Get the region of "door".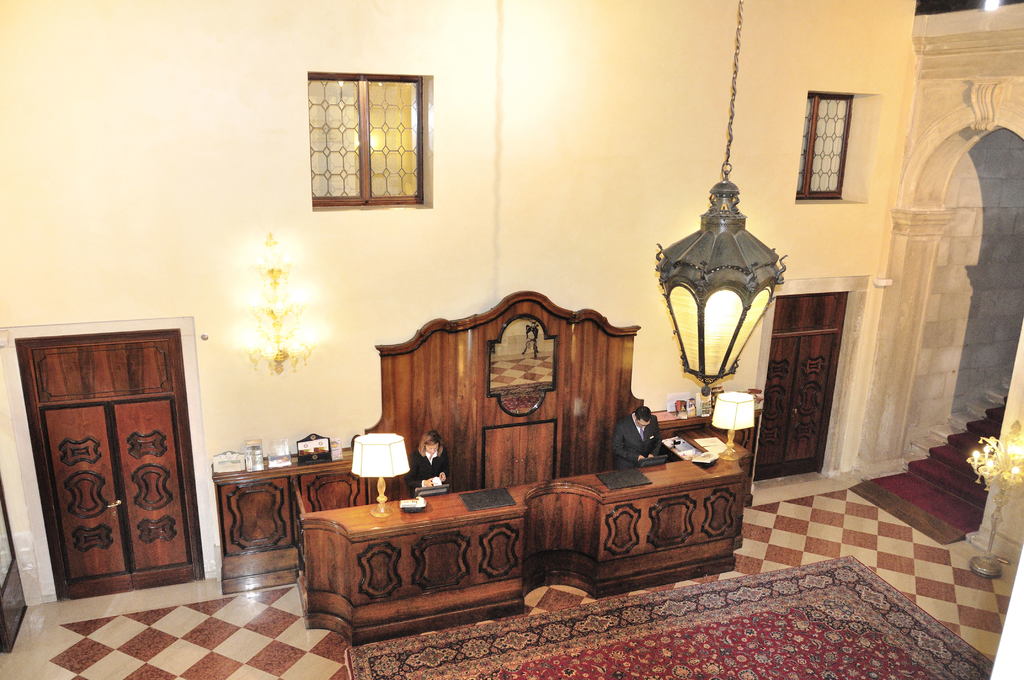
{"x1": 757, "y1": 332, "x2": 837, "y2": 468}.
